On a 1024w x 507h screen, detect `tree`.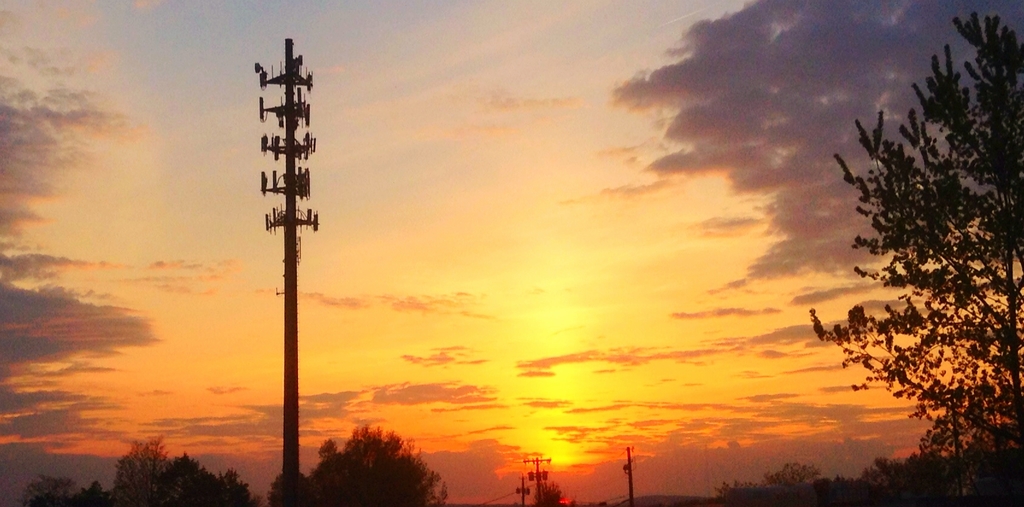
[left=76, top=480, right=110, bottom=506].
